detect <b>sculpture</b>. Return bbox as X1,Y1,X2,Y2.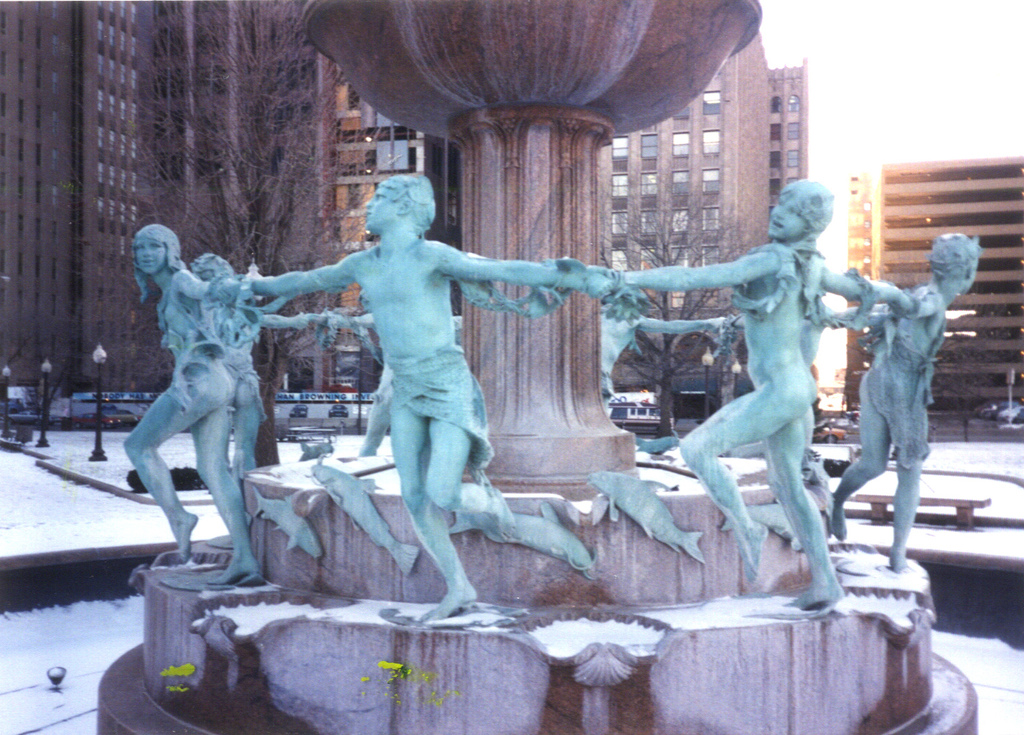
230,156,591,658.
